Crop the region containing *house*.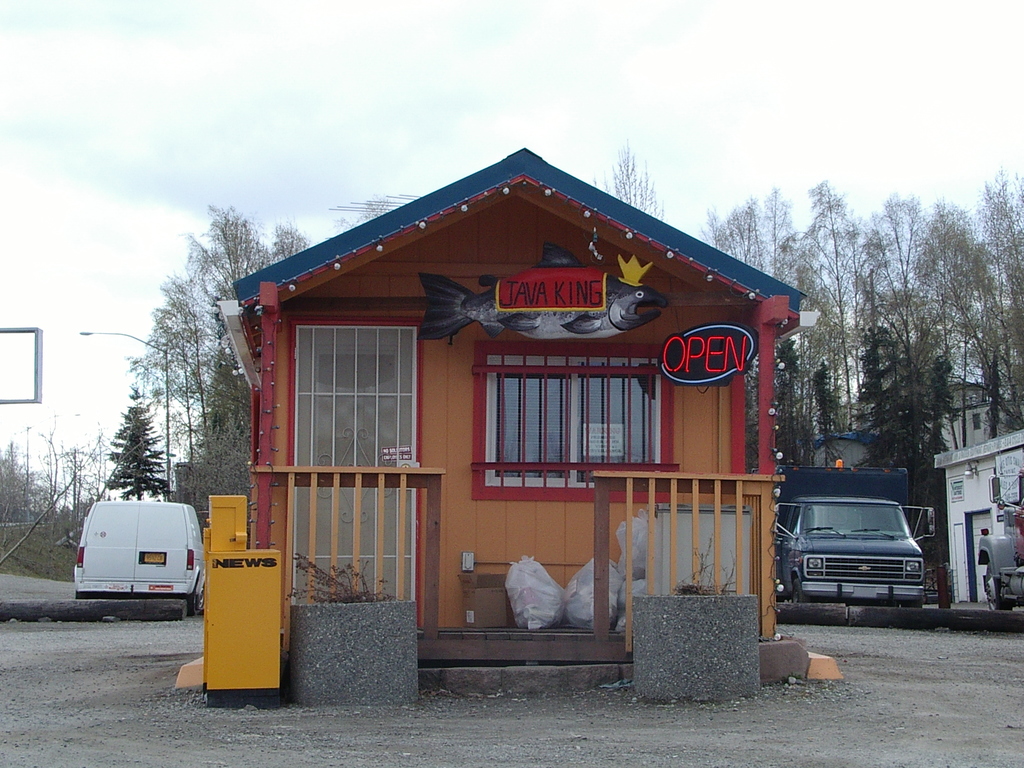
Crop region: x1=204, y1=152, x2=799, y2=686.
